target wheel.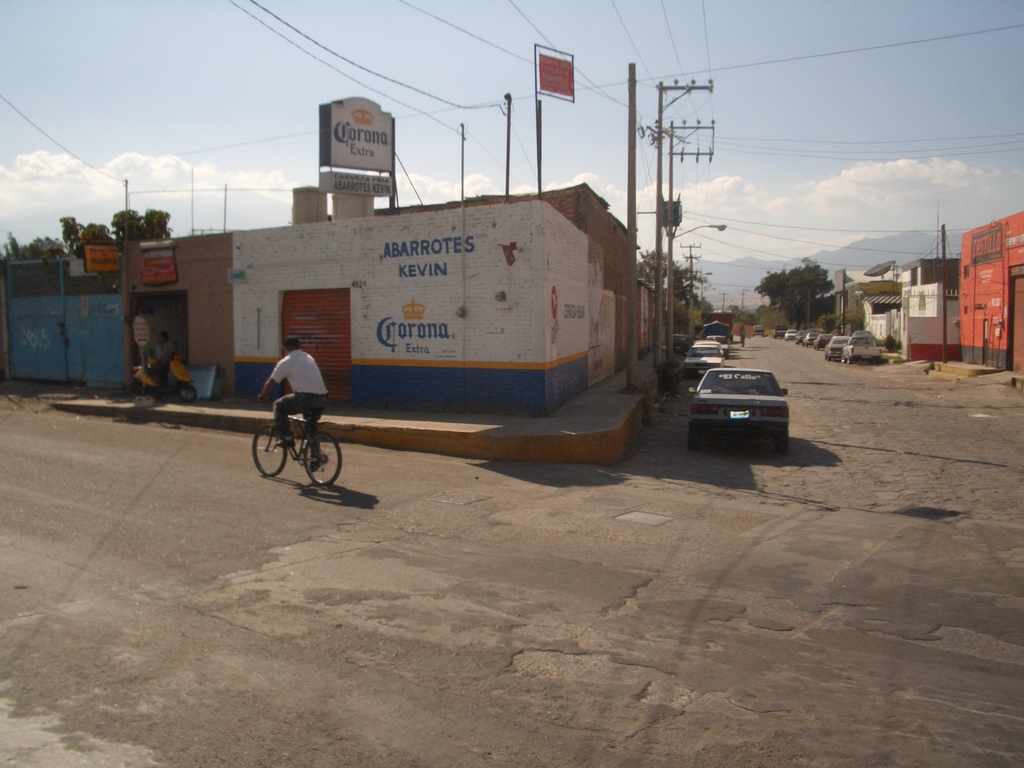
Target region: [x1=249, y1=426, x2=287, y2=478].
